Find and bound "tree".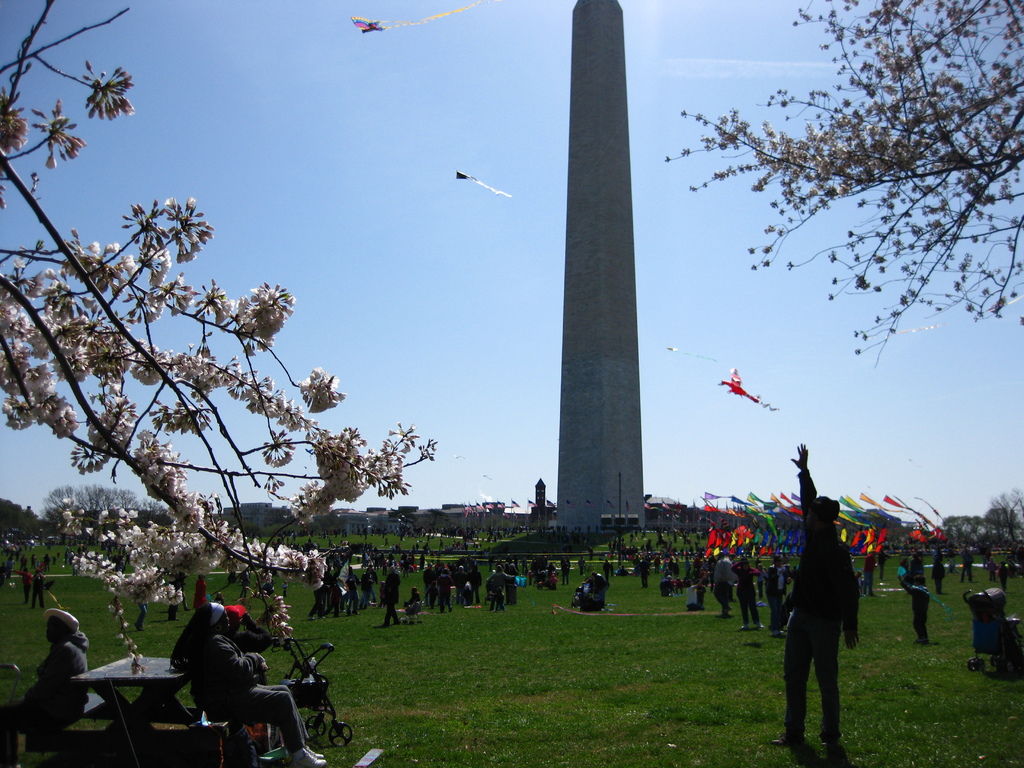
Bound: crop(661, 0, 1023, 352).
